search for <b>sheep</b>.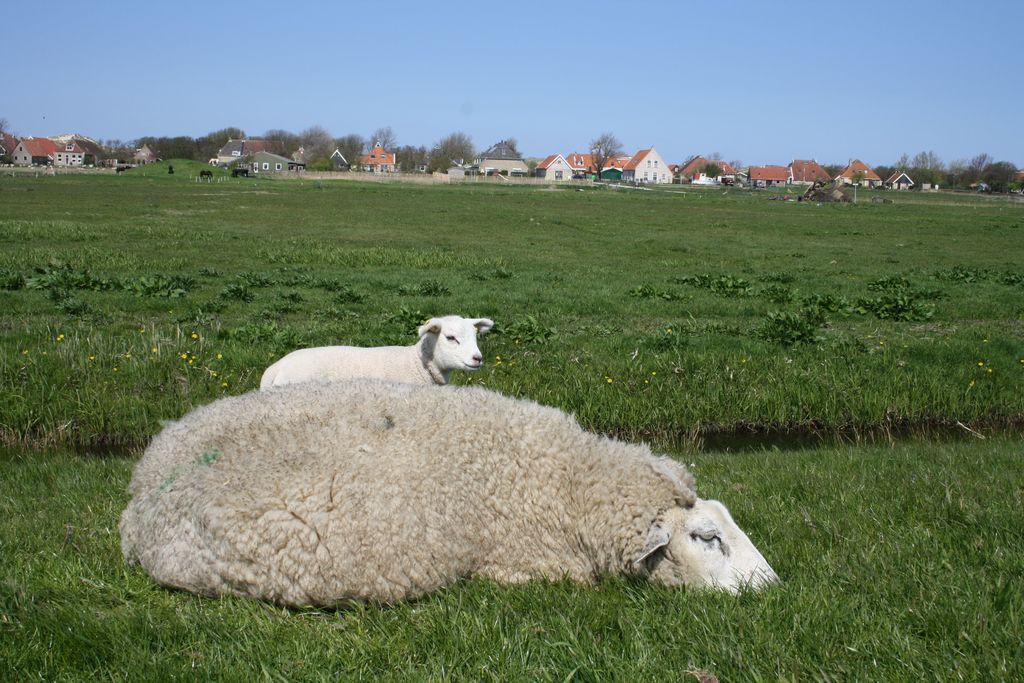
Found at box(114, 377, 779, 609).
